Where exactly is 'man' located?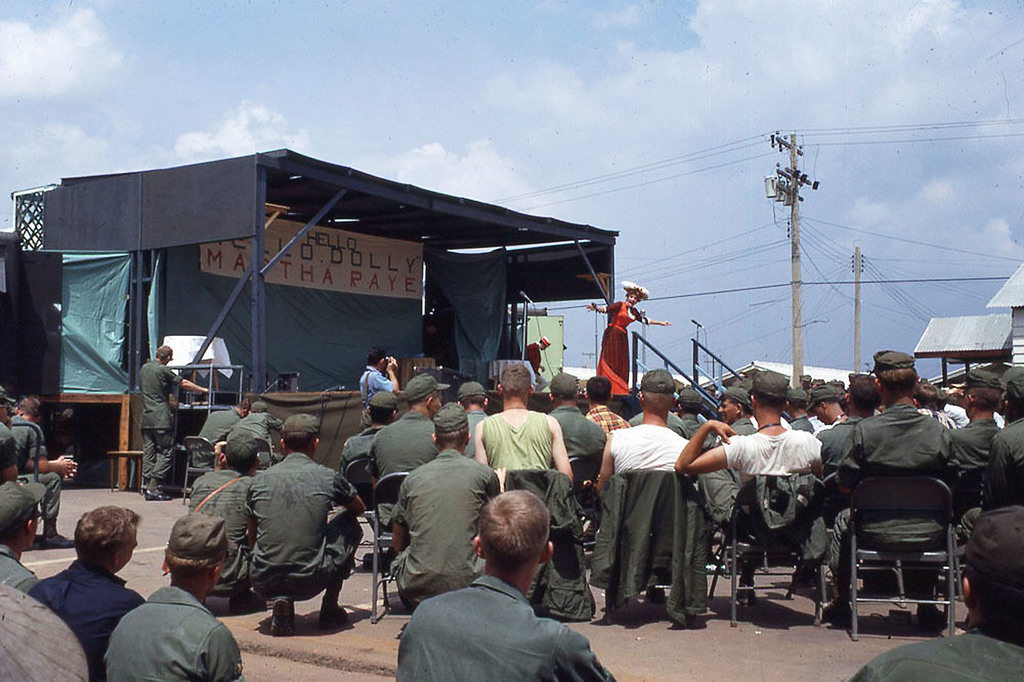
Its bounding box is select_region(933, 369, 1009, 487).
